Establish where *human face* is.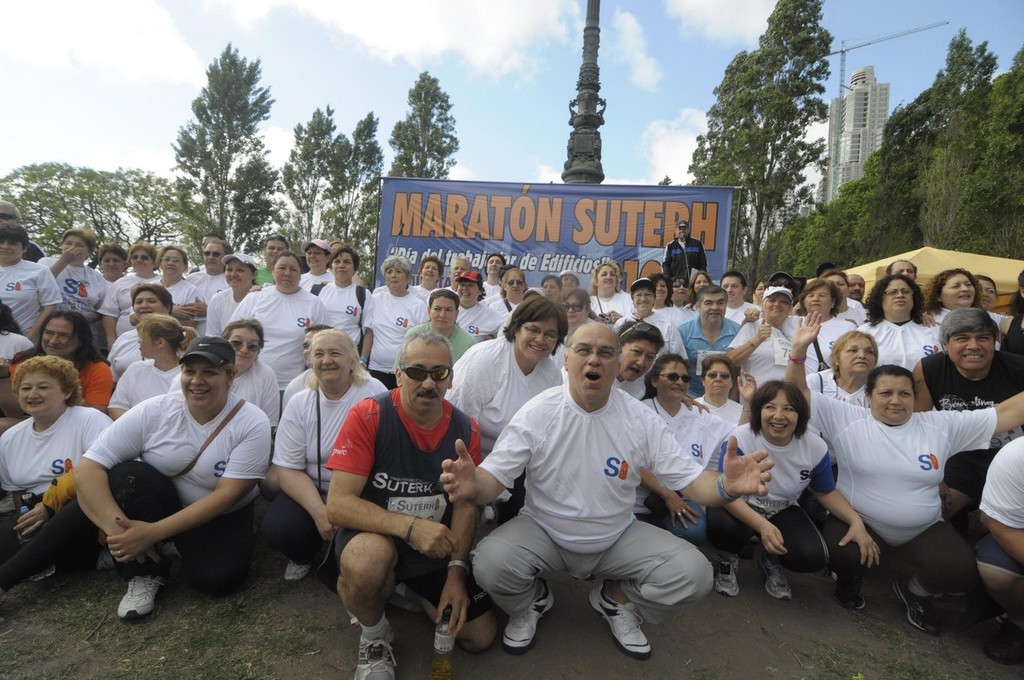
Established at (421, 262, 439, 283).
